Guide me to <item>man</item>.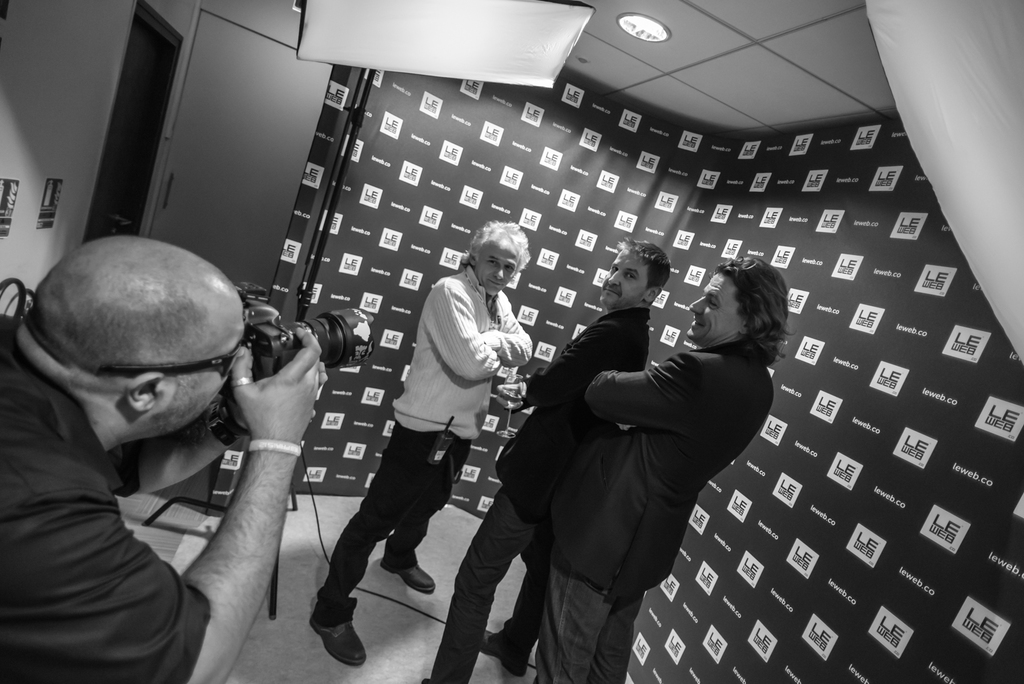
Guidance: pyautogui.locateOnScreen(417, 234, 671, 683).
